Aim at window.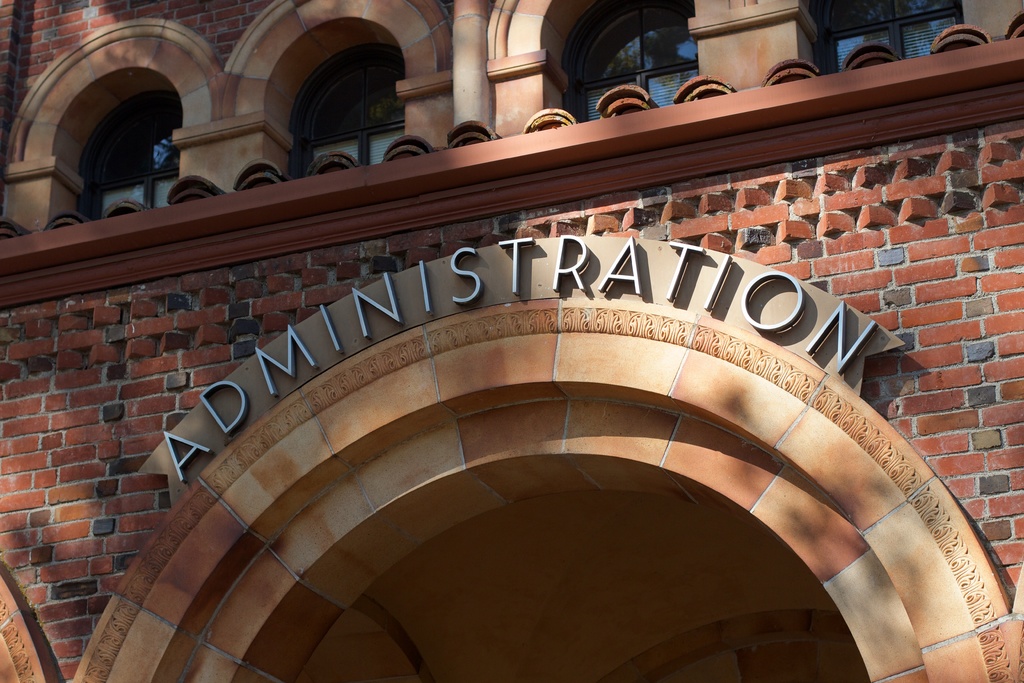
Aimed at 563,0,709,106.
